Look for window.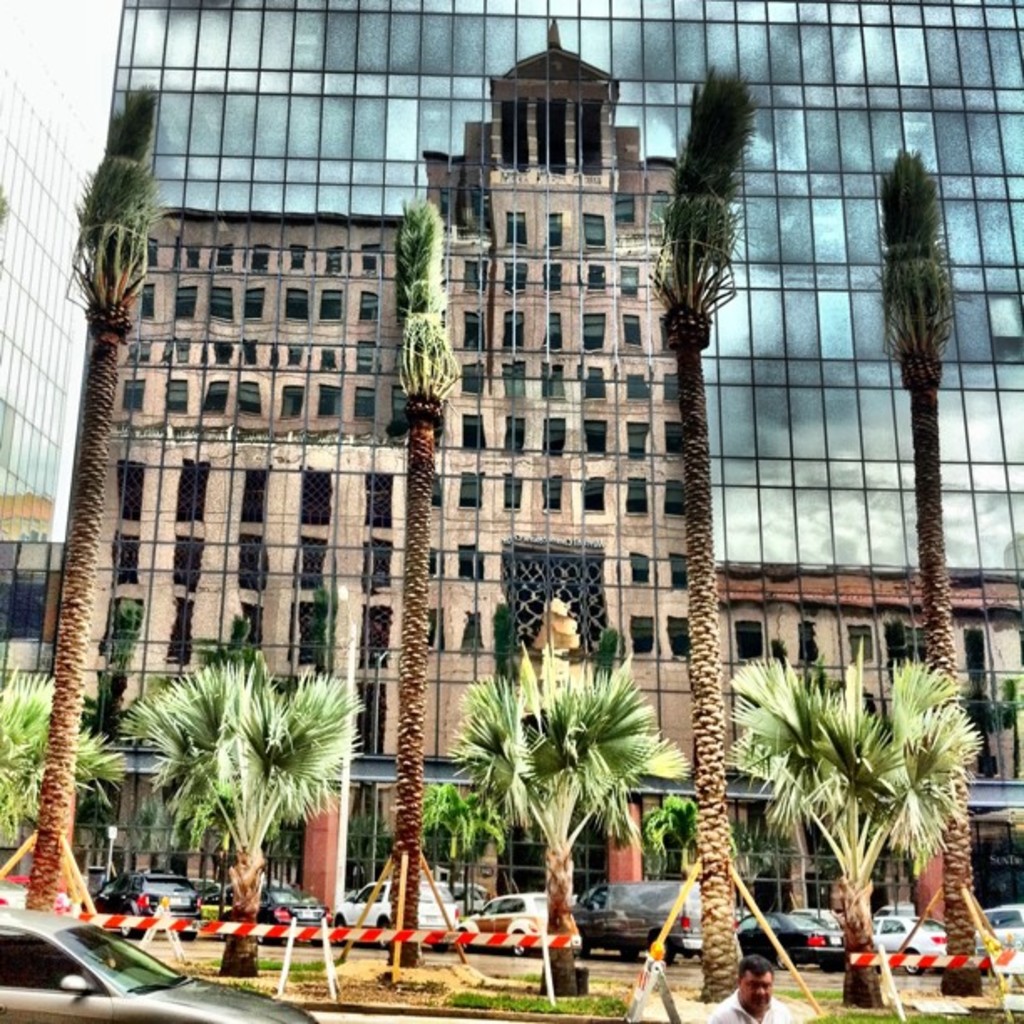
Found: x1=579, y1=216, x2=612, y2=251.
